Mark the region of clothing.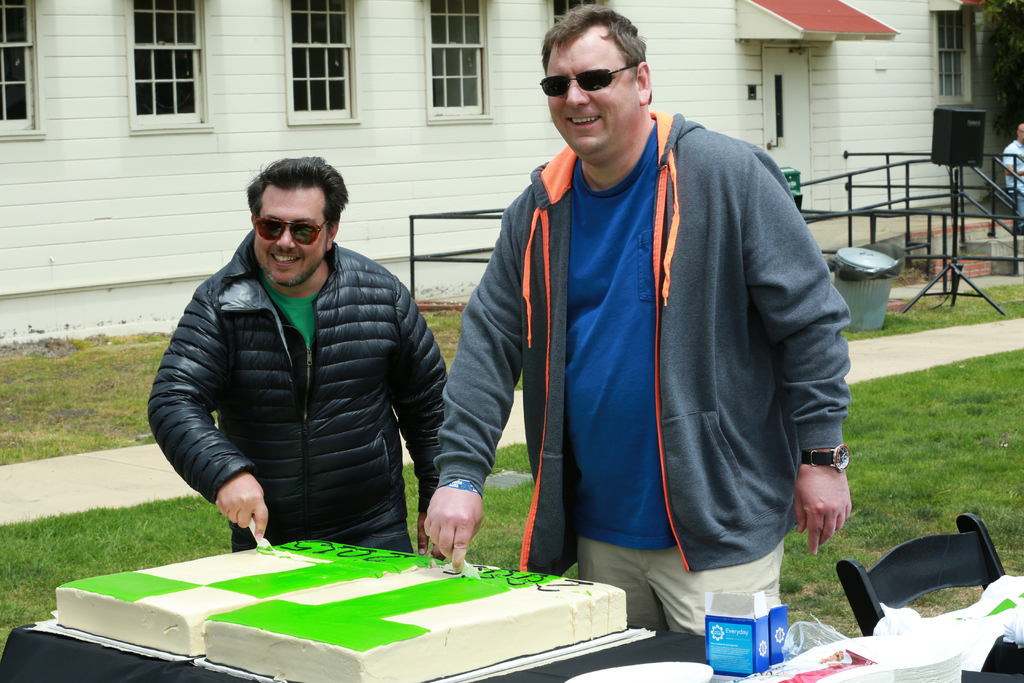
Region: [x1=999, y1=149, x2=1023, y2=204].
